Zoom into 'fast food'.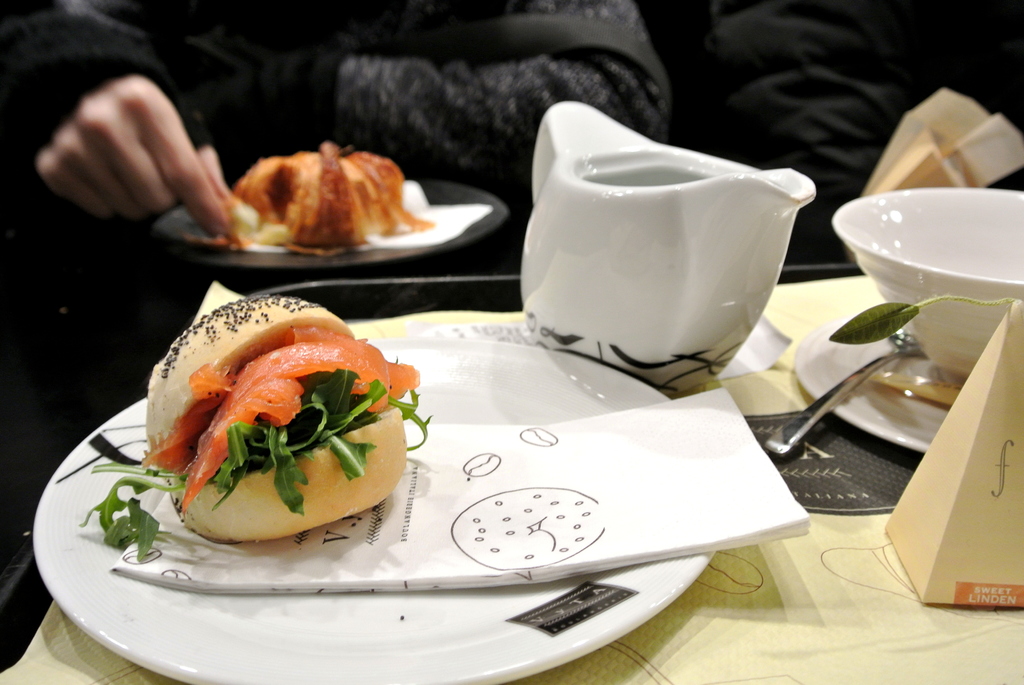
Zoom target: 232, 141, 434, 255.
